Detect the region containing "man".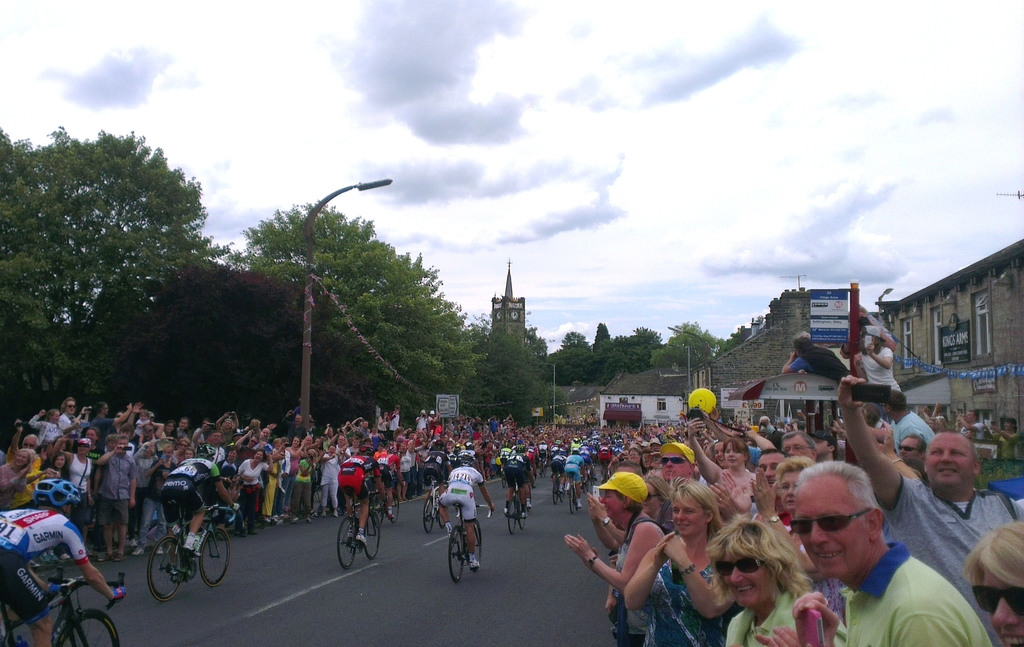
(897,431,929,481).
